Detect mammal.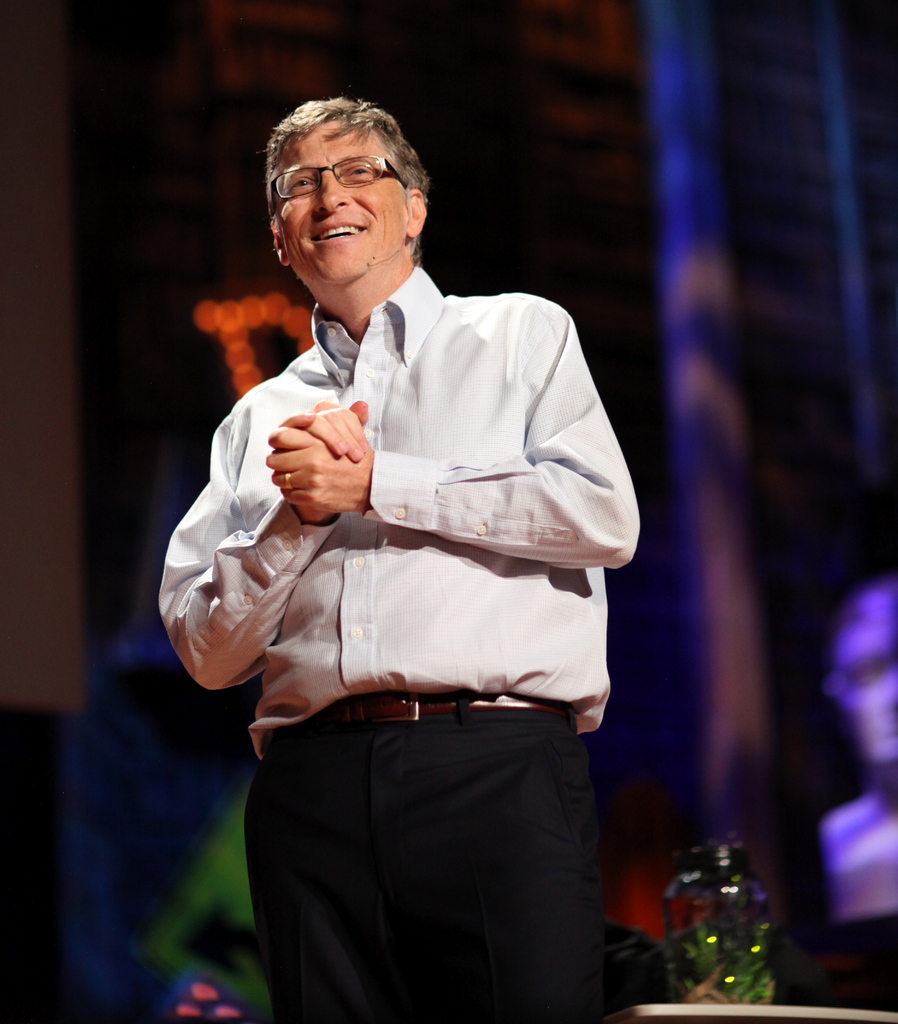
Detected at (142,104,681,1021).
